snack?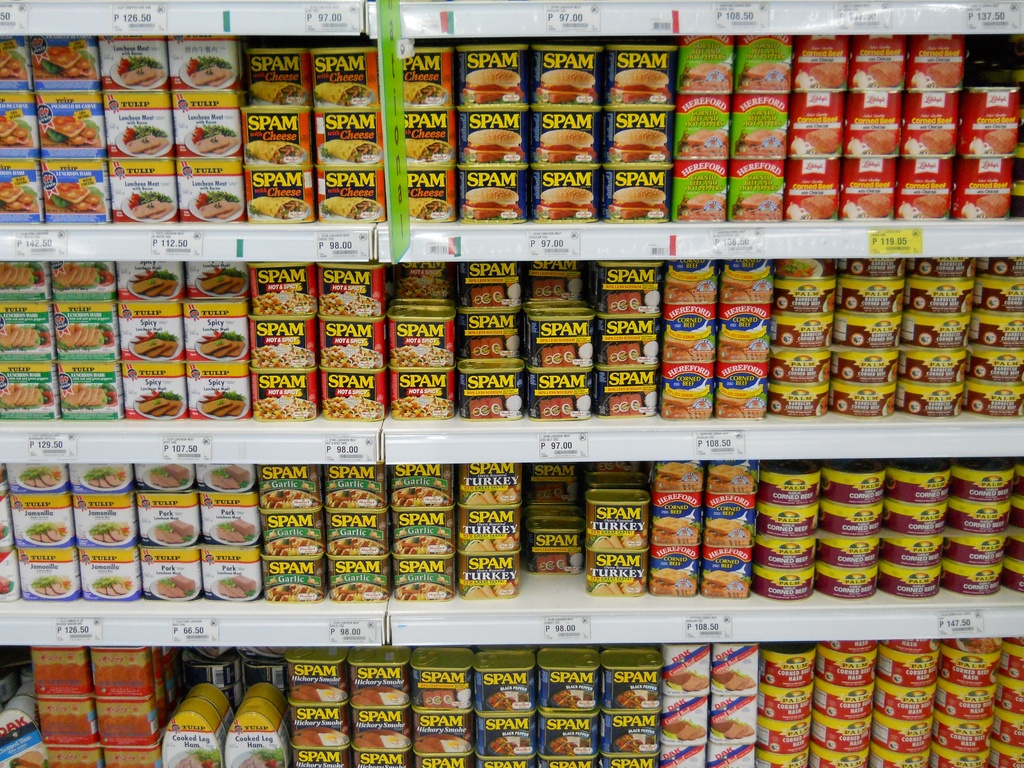
detection(161, 278, 177, 296)
